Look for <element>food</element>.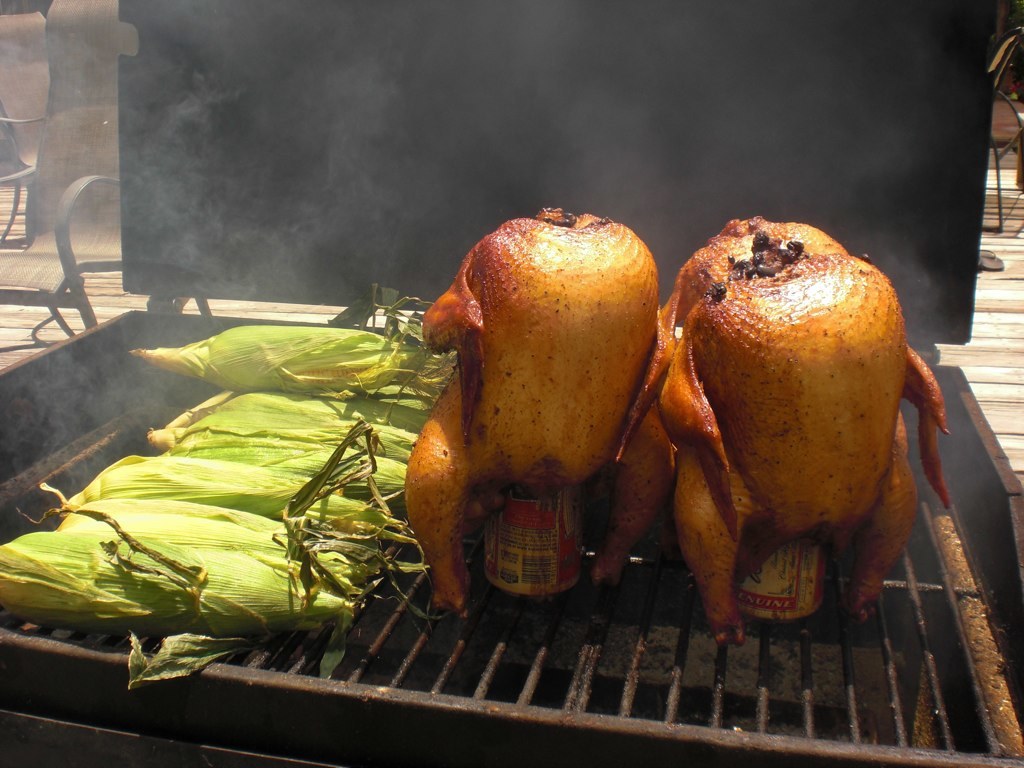
Found: left=656, top=225, right=942, bottom=683.
